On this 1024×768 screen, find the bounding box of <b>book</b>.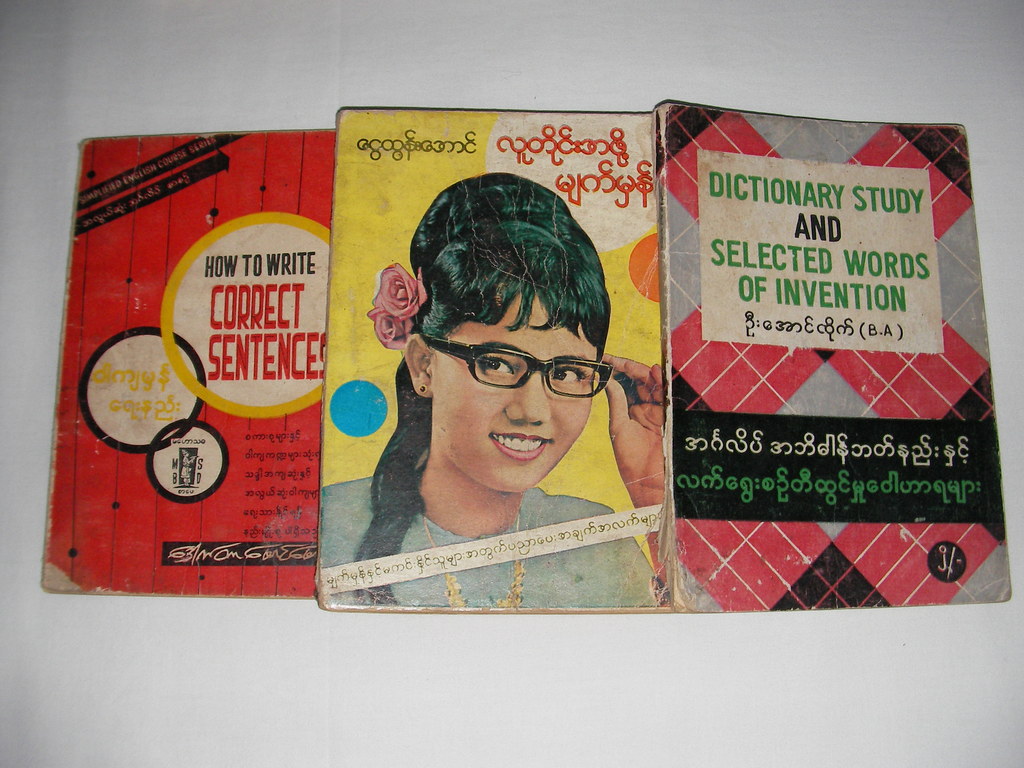
Bounding box: select_region(45, 125, 338, 599).
